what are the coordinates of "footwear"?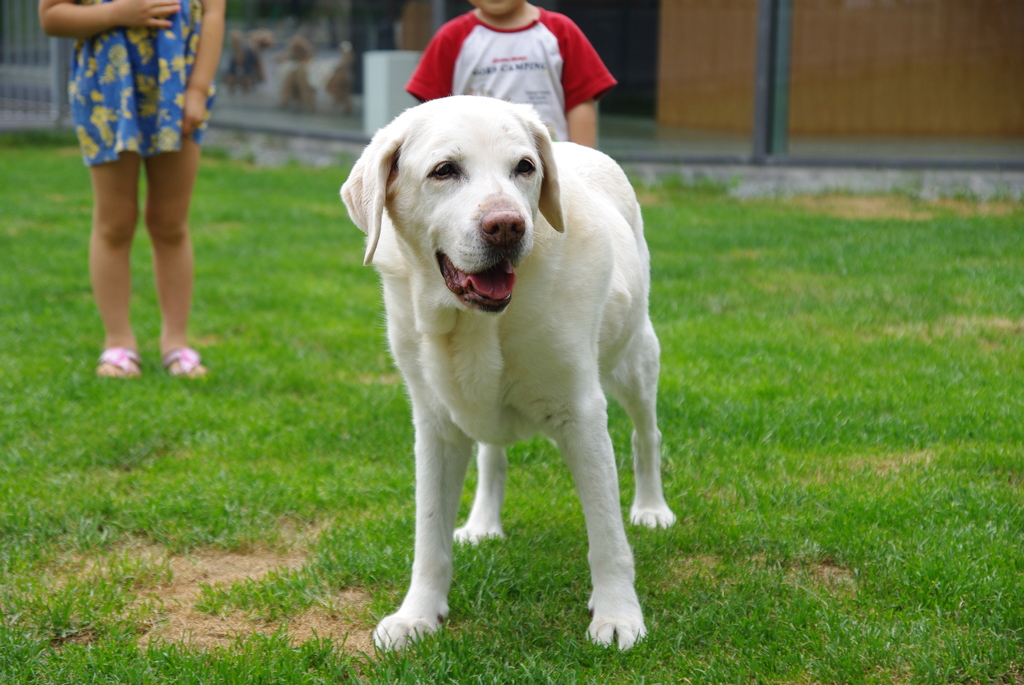
BBox(162, 350, 225, 383).
